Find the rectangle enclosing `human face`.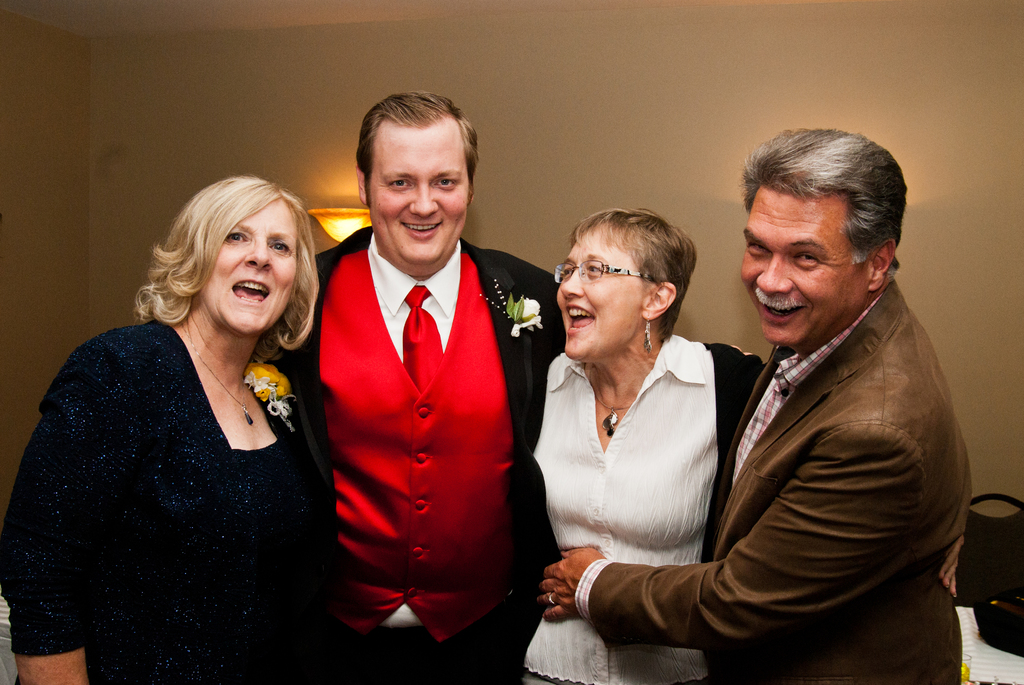
{"left": 559, "top": 232, "right": 648, "bottom": 361}.
